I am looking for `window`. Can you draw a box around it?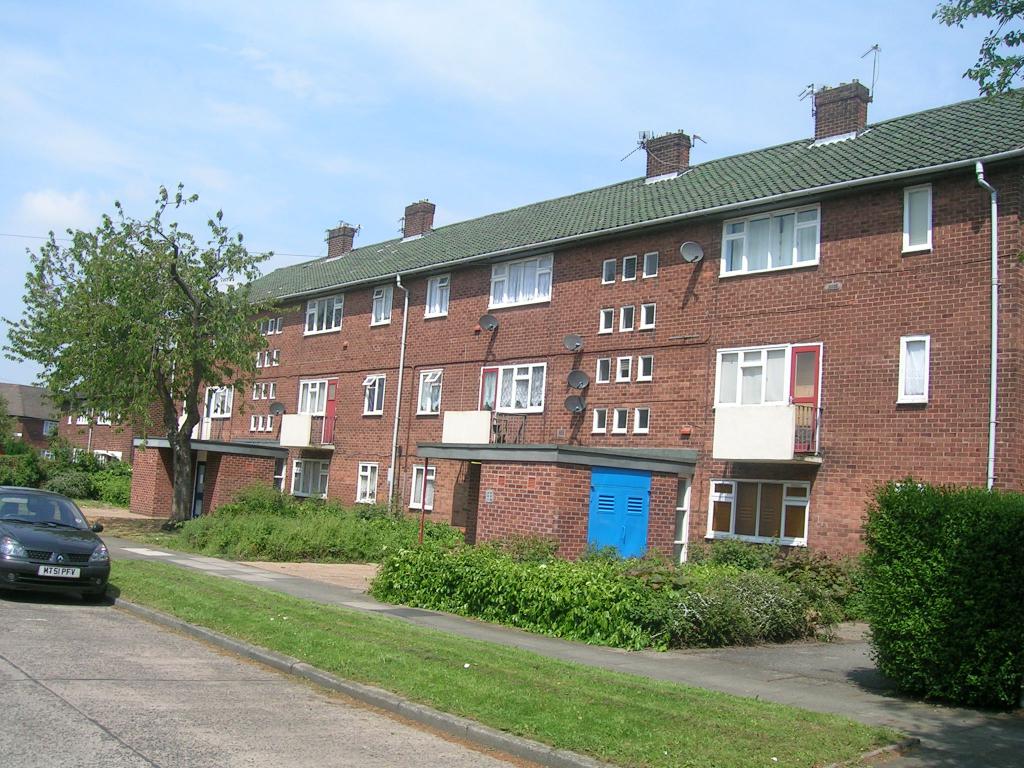
Sure, the bounding box is select_region(426, 274, 452, 321).
